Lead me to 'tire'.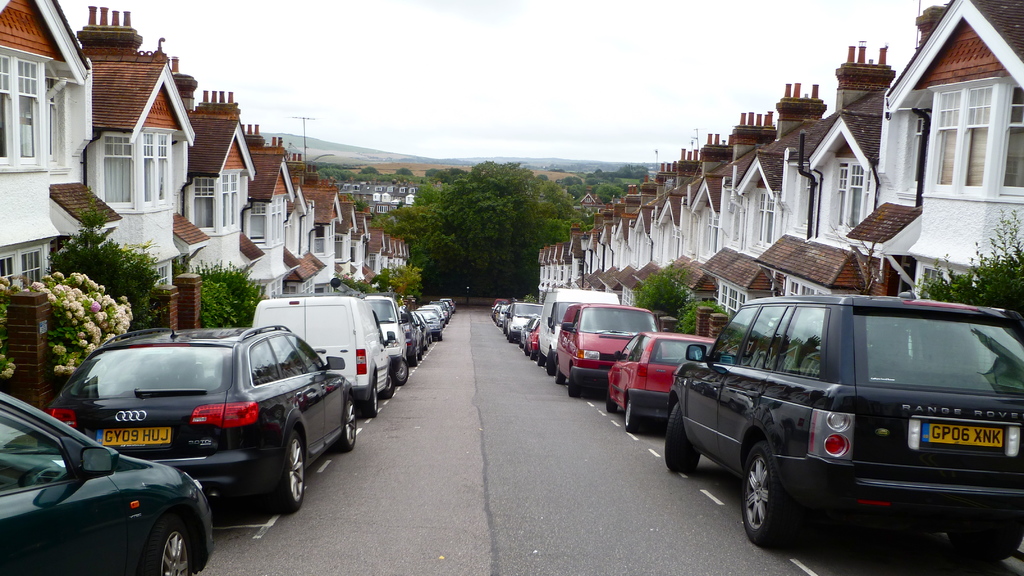
Lead to bbox=(397, 358, 410, 385).
